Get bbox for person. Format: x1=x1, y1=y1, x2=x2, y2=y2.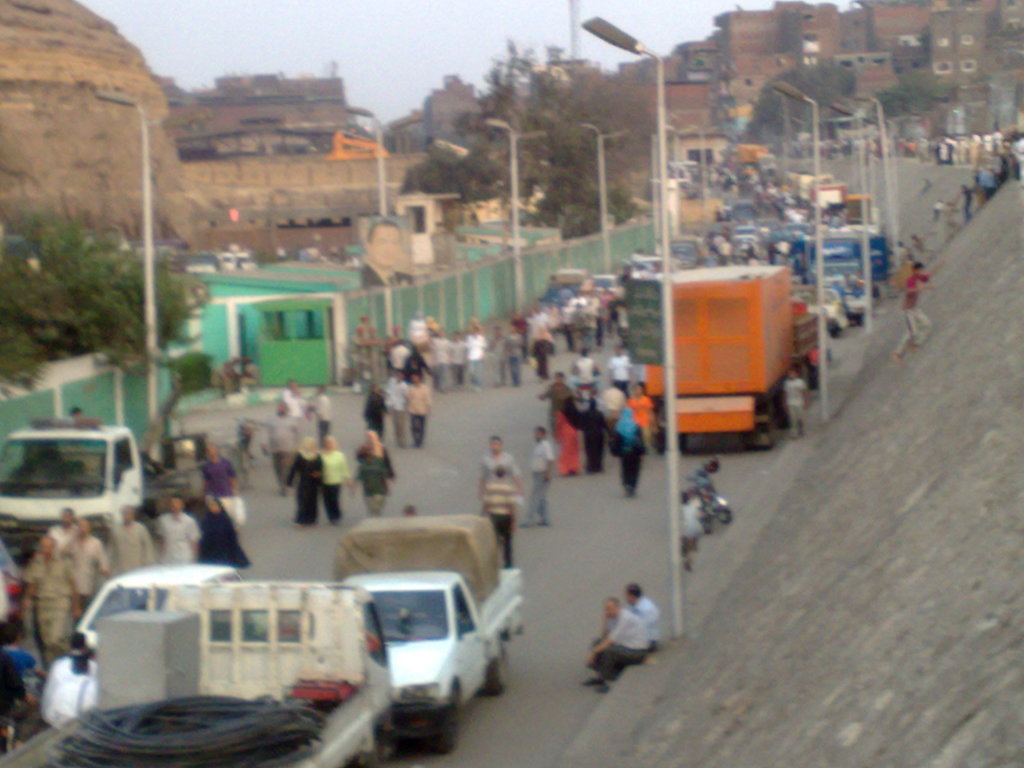
x1=476, y1=432, x2=519, y2=511.
